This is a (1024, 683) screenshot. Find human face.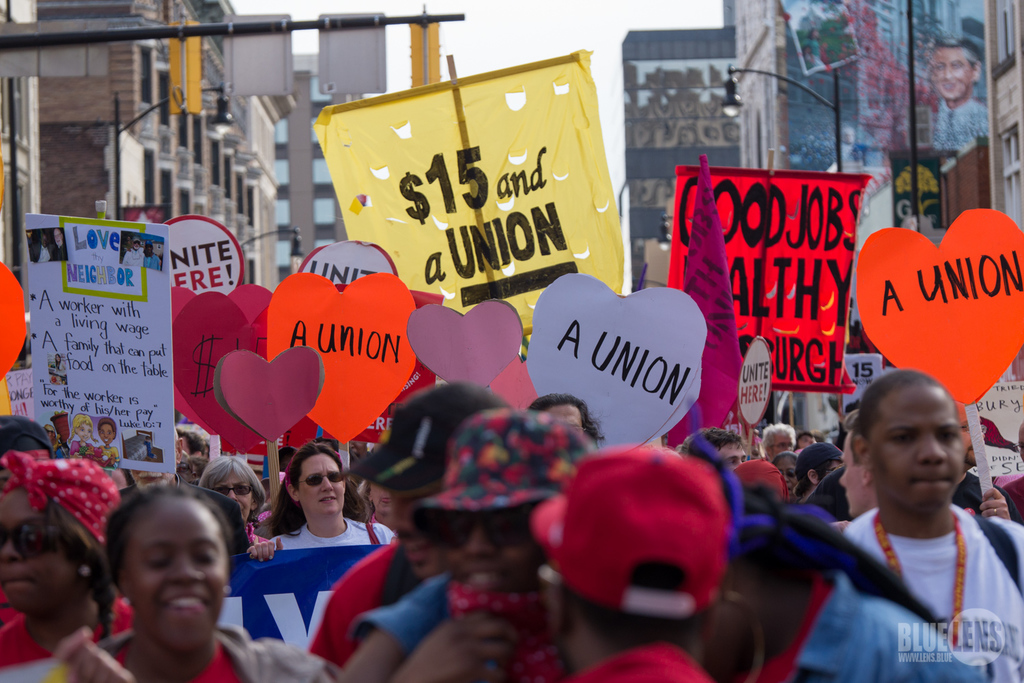
Bounding box: crop(0, 488, 81, 615).
